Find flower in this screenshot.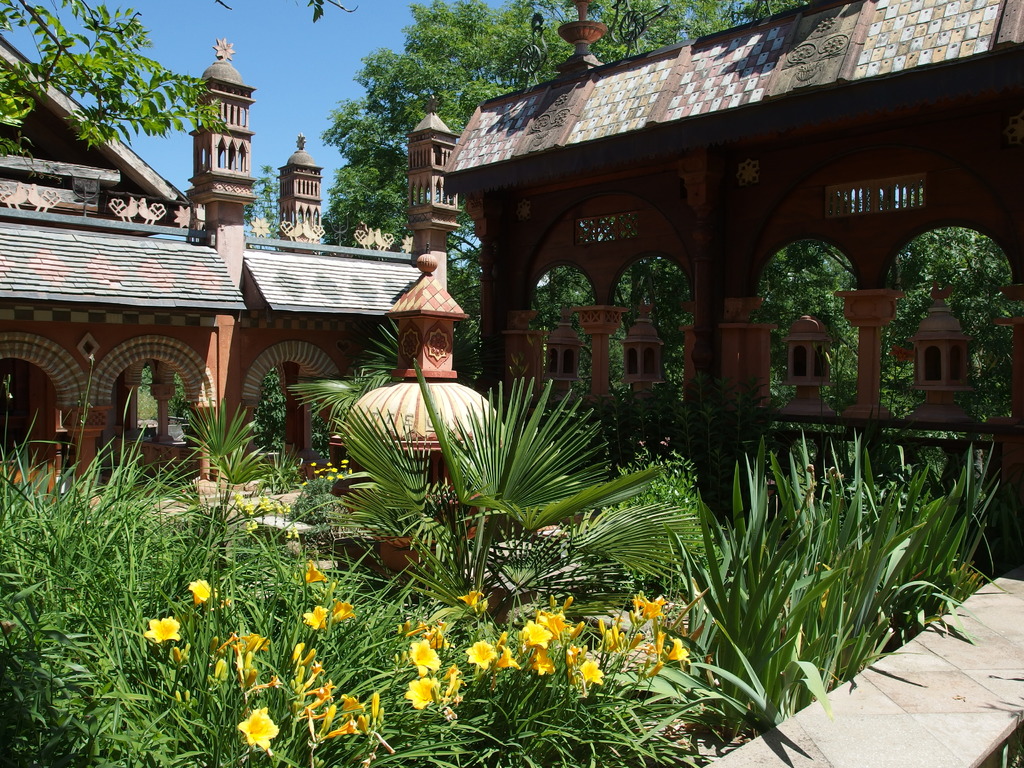
The bounding box for flower is [left=336, top=691, right=365, bottom=714].
